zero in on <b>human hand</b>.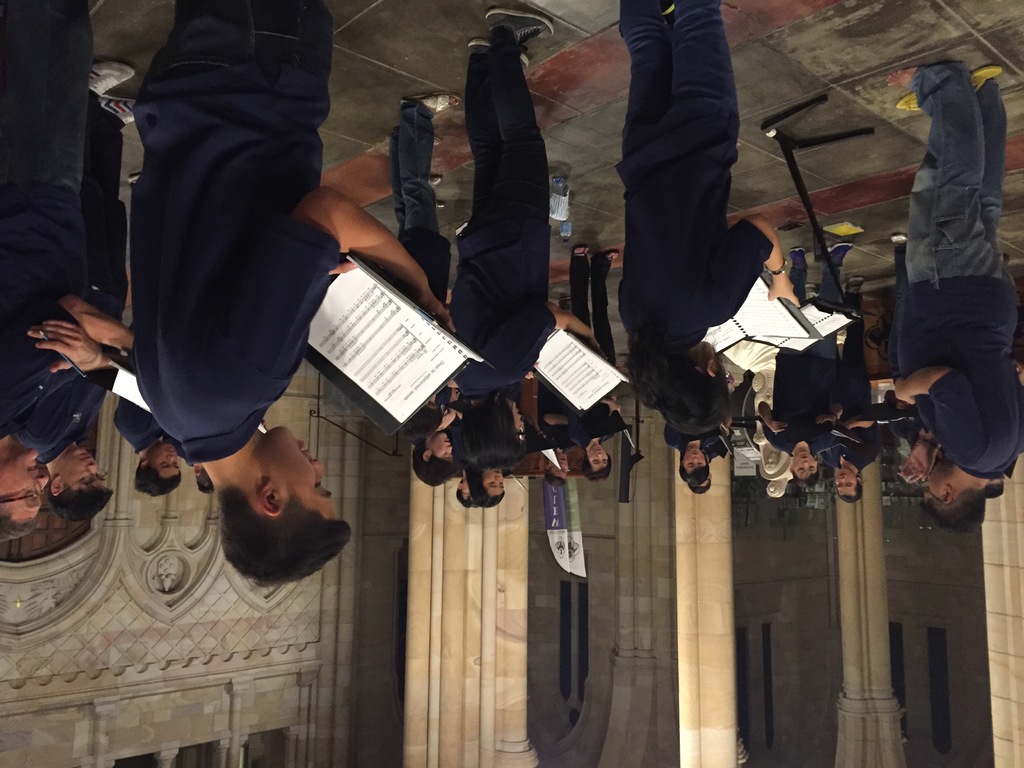
Zeroed in: crop(767, 418, 794, 434).
